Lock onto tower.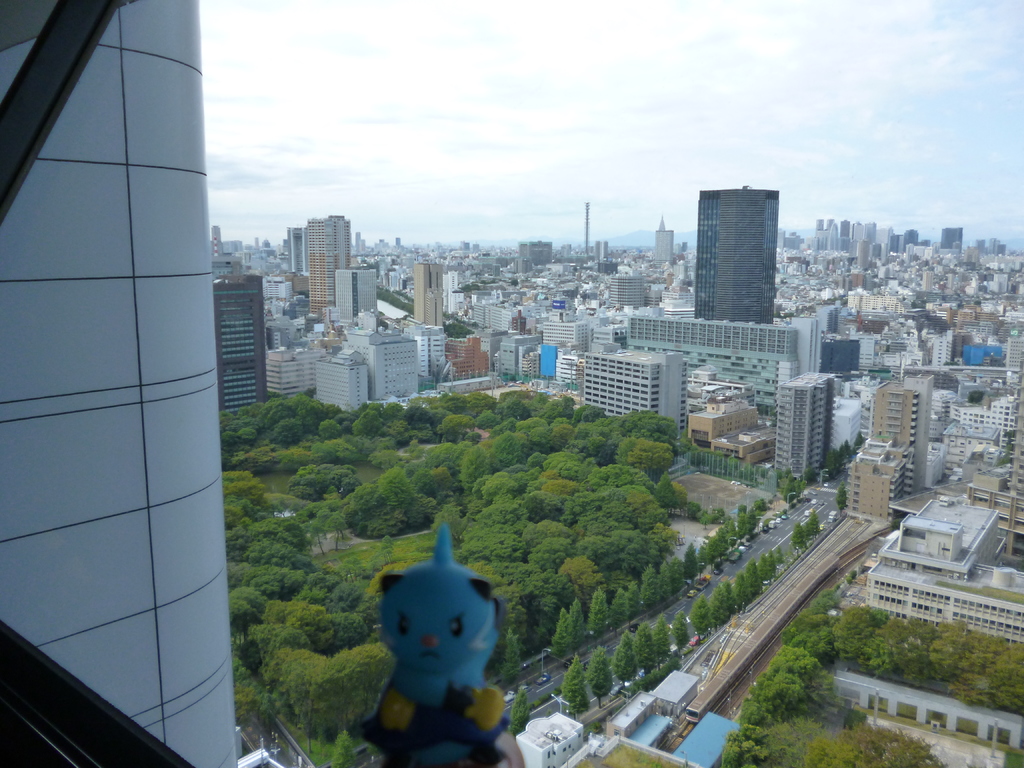
Locked: l=816, t=220, r=824, b=229.
